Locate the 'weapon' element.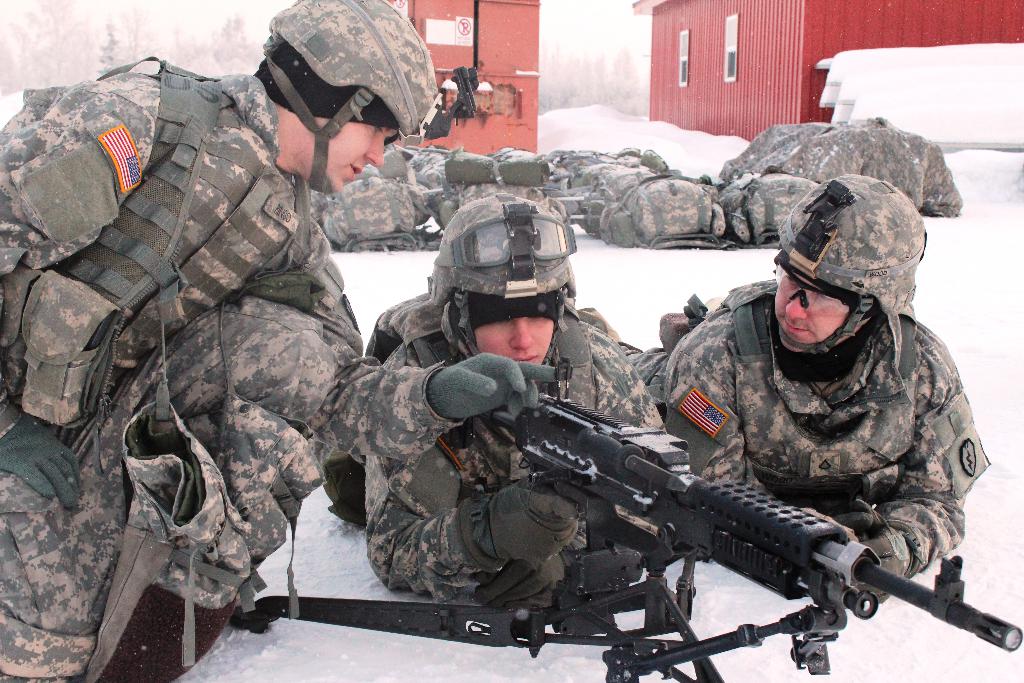
Element bbox: l=480, t=351, r=1023, b=682.
